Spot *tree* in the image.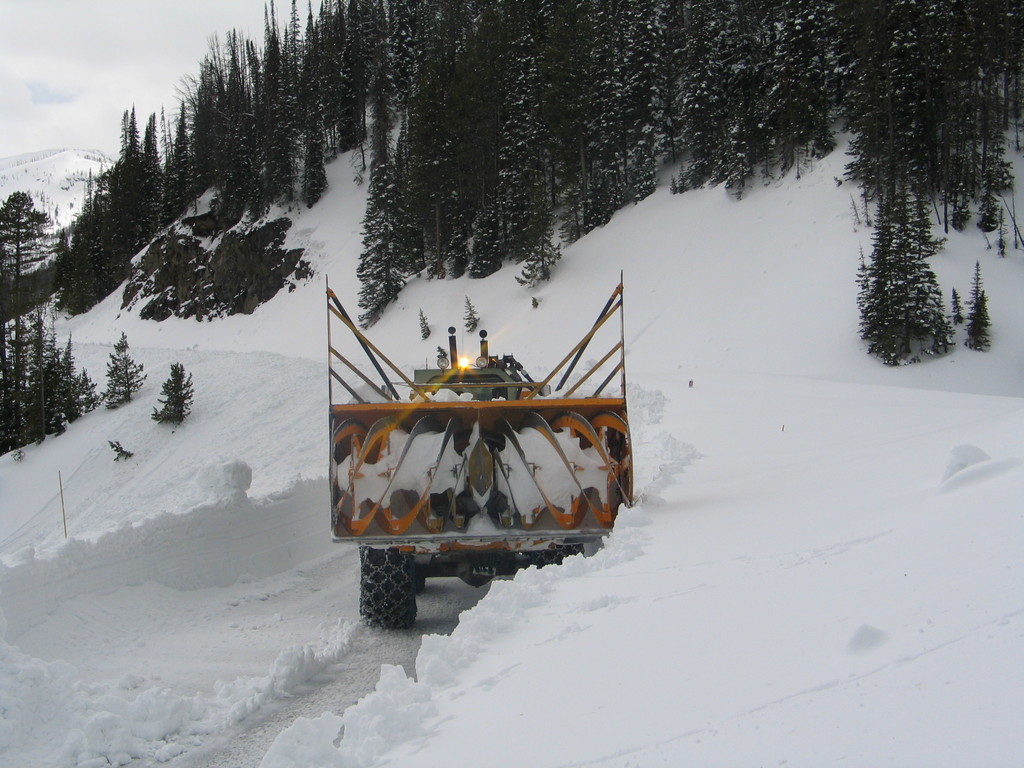
*tree* found at crop(96, 328, 148, 415).
